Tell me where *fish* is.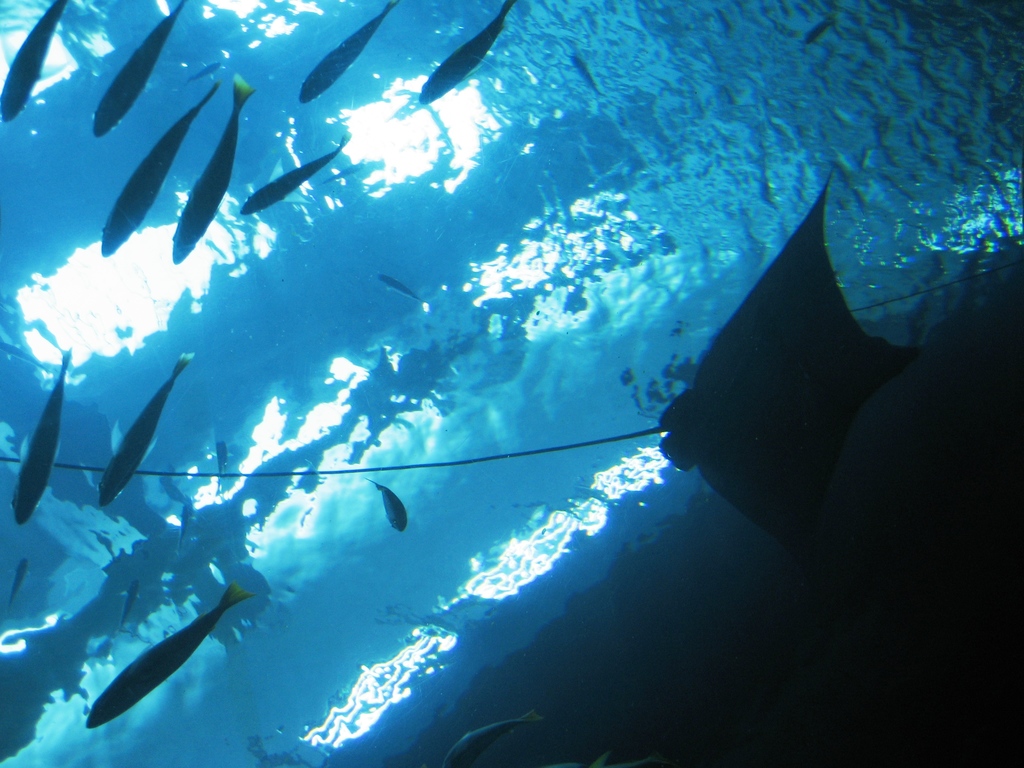
*fish* is at BBox(417, 0, 527, 106).
